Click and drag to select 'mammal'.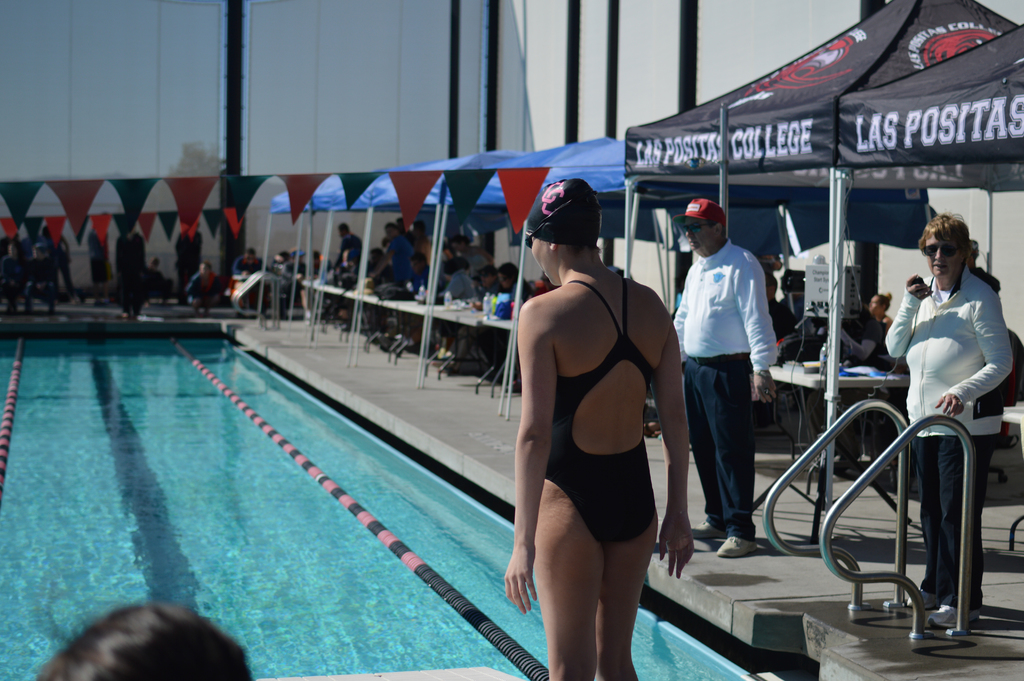
Selection: <region>40, 596, 257, 680</region>.
